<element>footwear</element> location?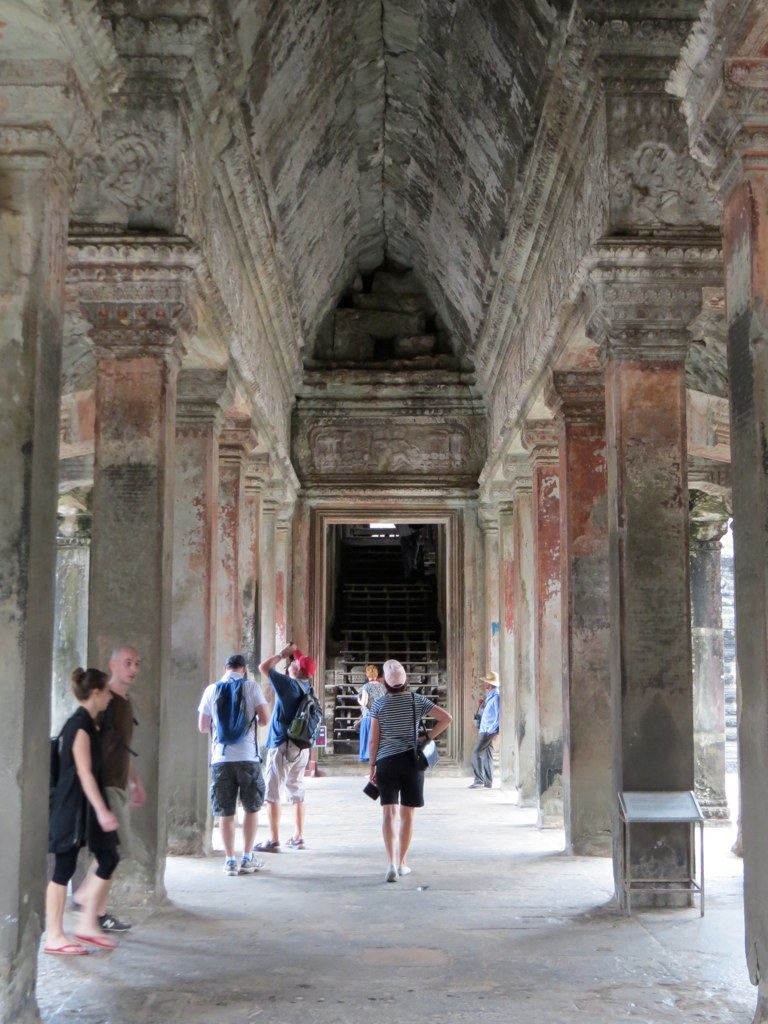
select_region(227, 861, 238, 873)
